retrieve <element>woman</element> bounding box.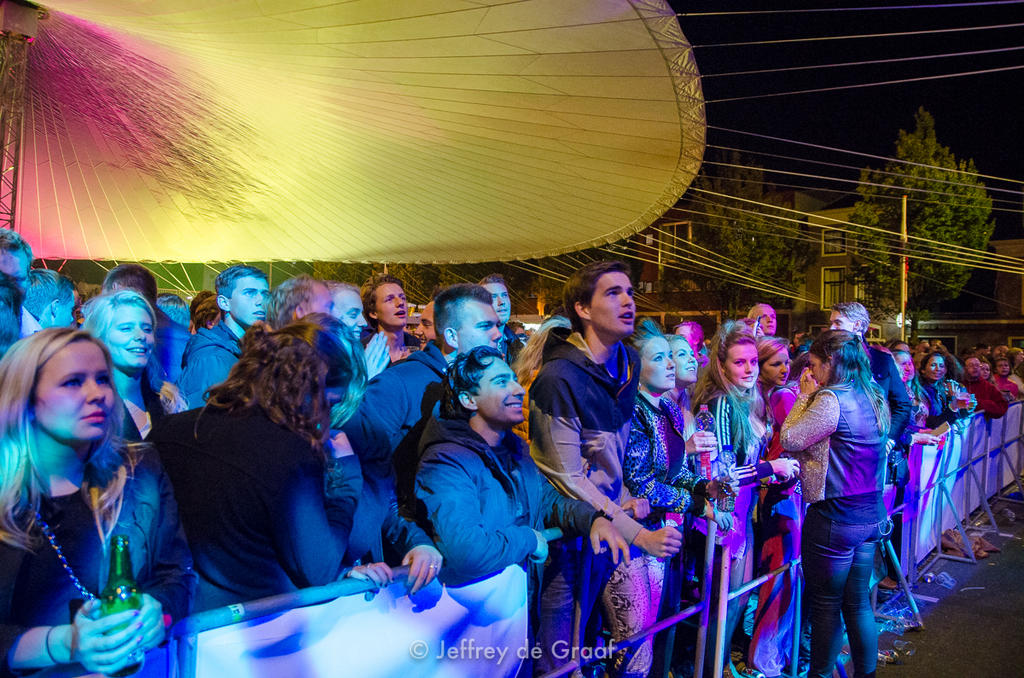
Bounding box: 313,312,451,606.
